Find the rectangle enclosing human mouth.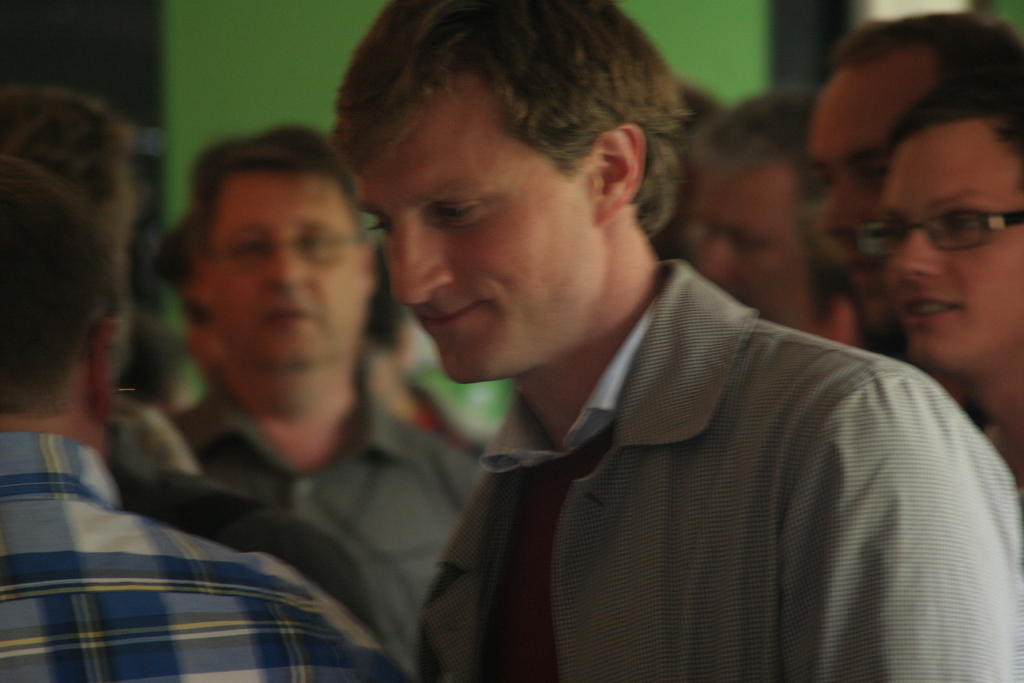
(x1=904, y1=291, x2=960, y2=318).
